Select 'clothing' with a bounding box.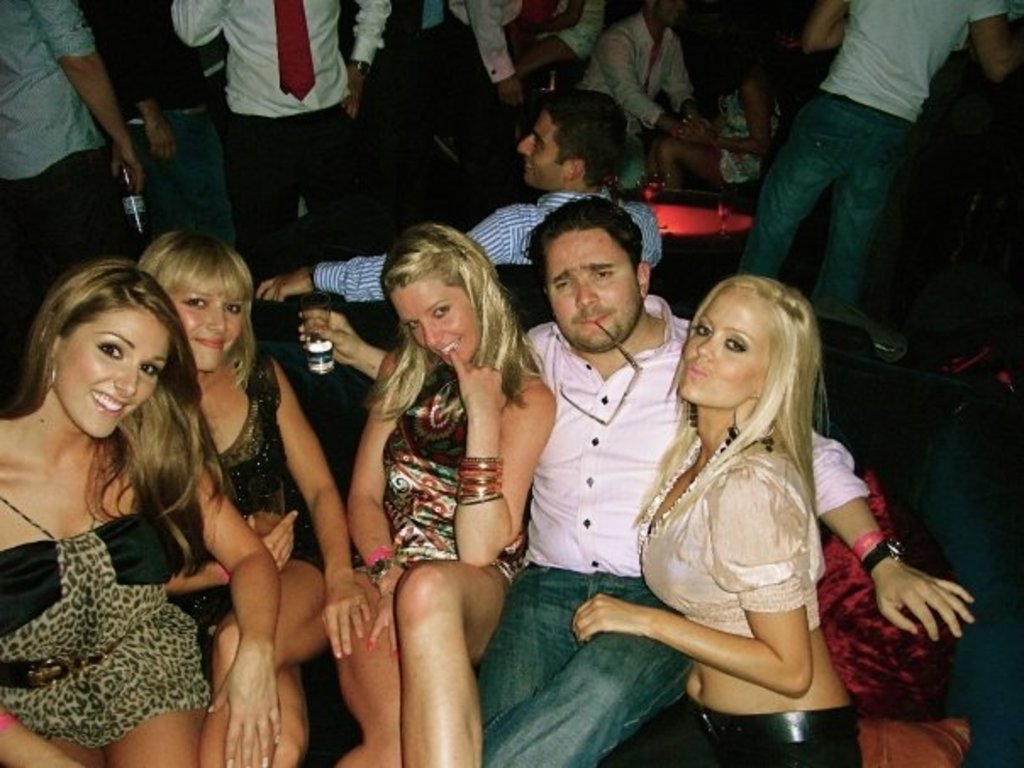
bbox(119, 0, 225, 117).
